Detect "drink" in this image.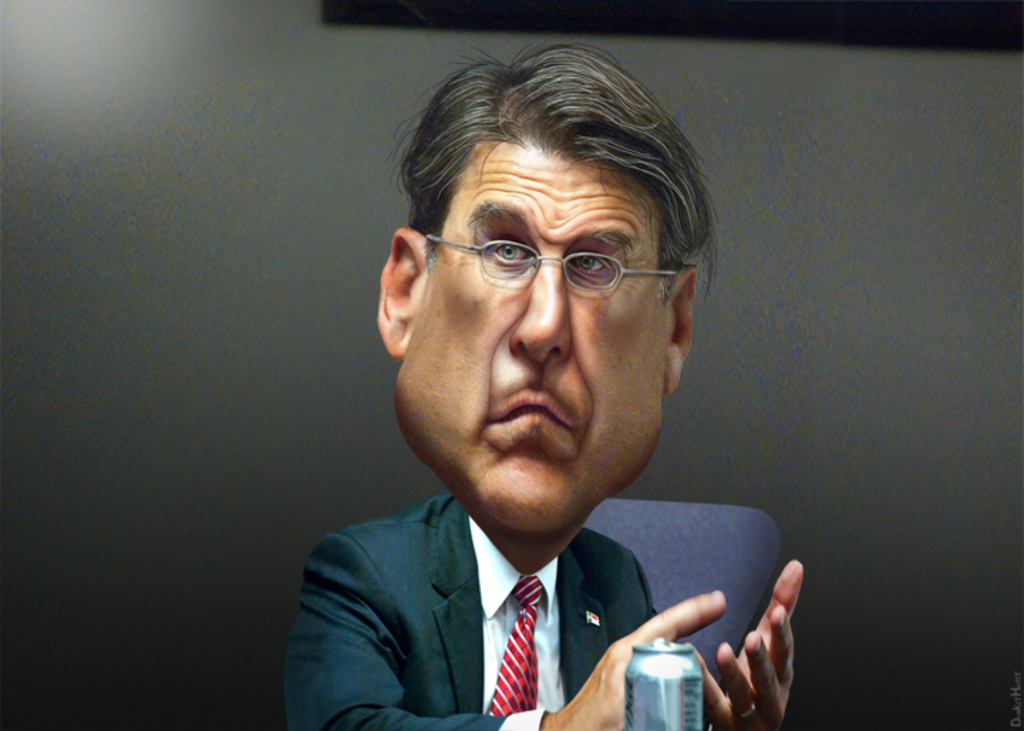
Detection: (left=603, top=639, right=707, bottom=730).
